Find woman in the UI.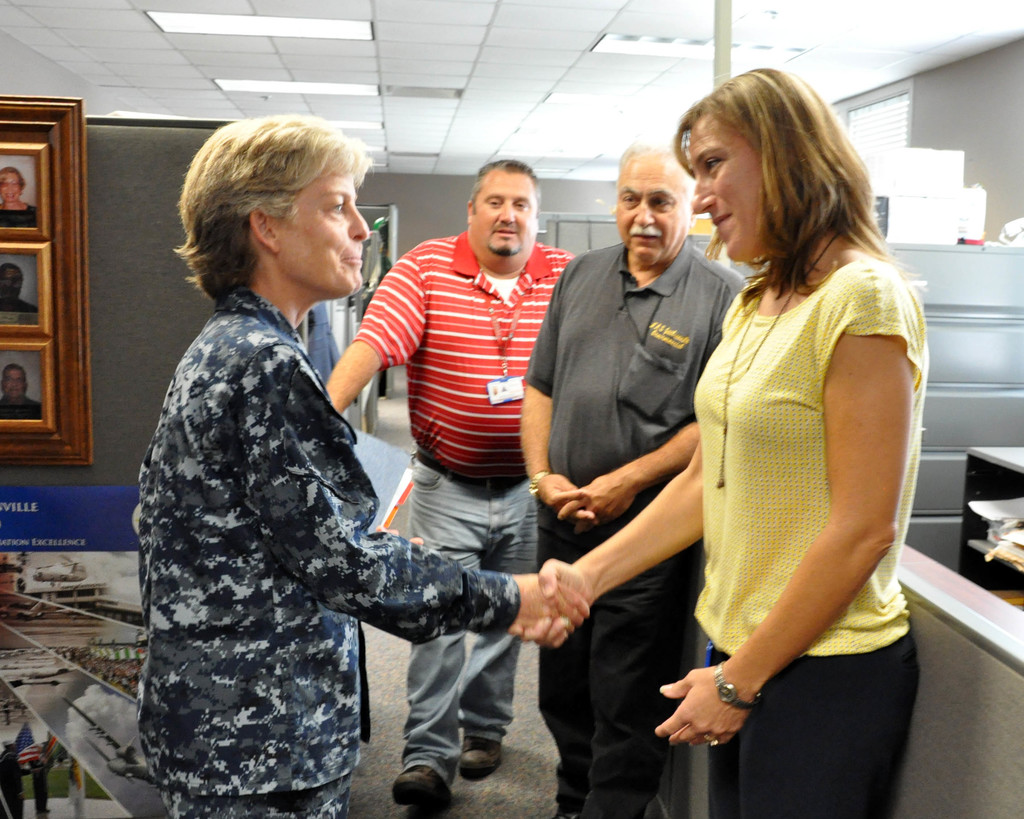
UI element at 504/67/931/818.
